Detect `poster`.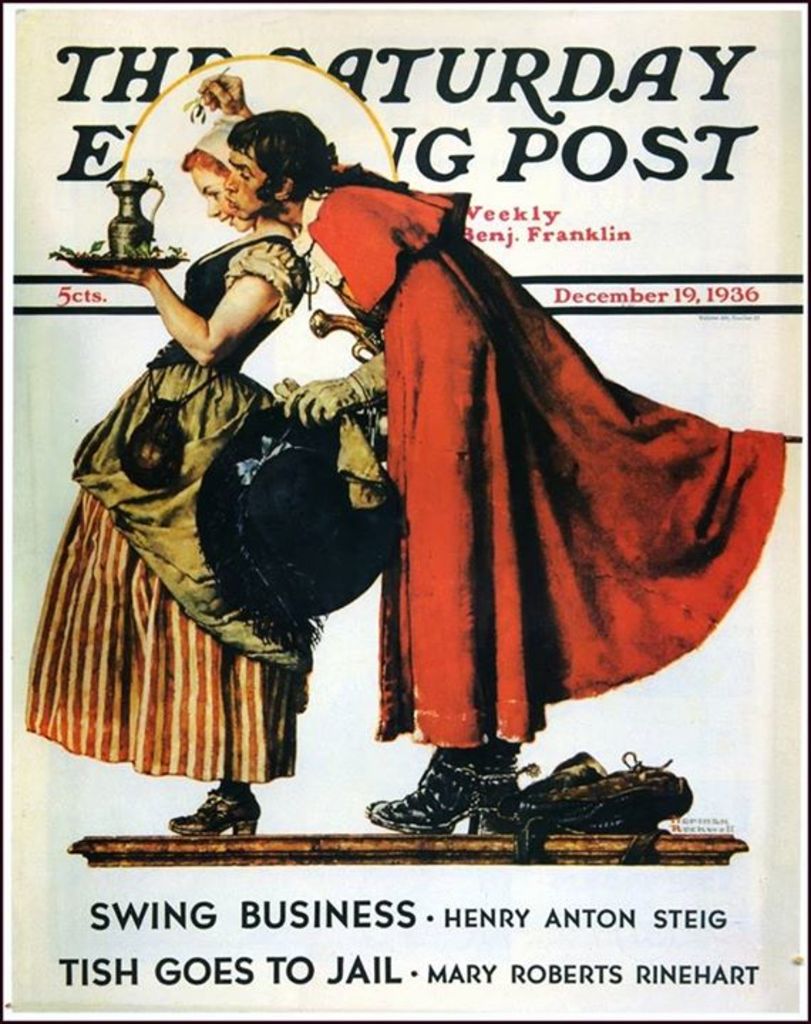
Detected at box=[0, 0, 810, 1023].
